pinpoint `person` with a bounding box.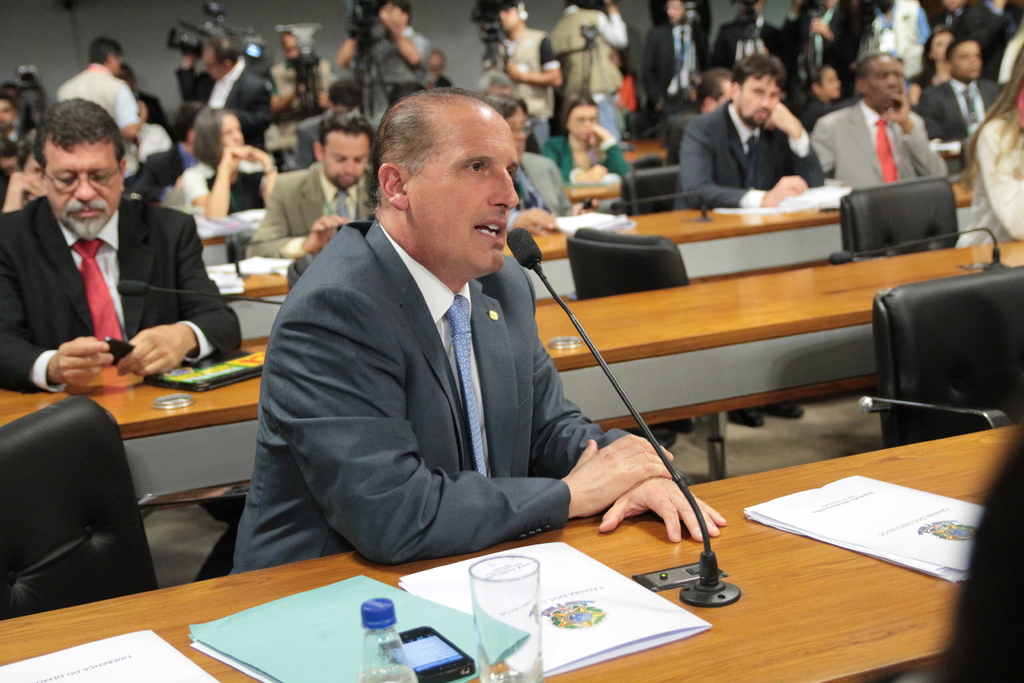
detection(481, 0, 559, 158).
